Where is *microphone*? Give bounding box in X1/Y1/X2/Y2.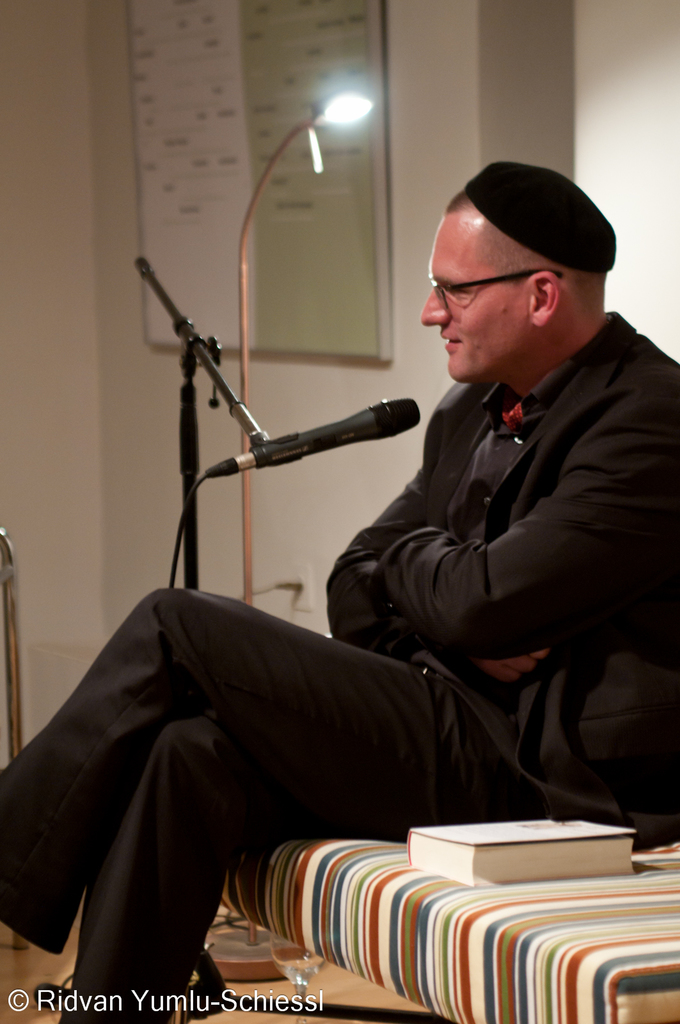
210/379/432/491.
